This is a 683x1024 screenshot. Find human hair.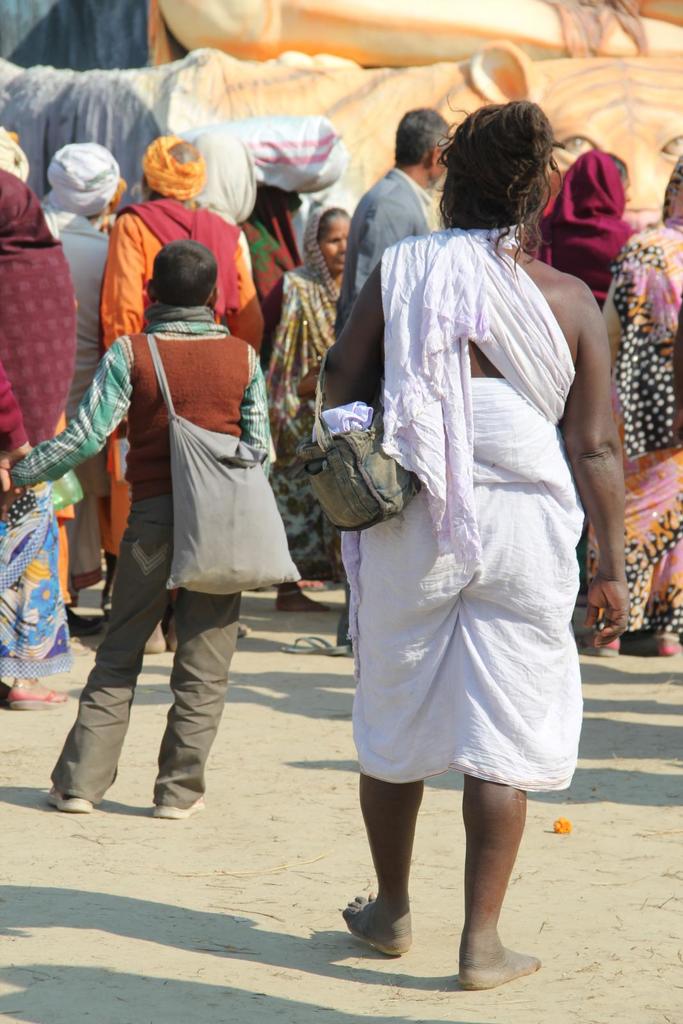
Bounding box: {"left": 393, "top": 106, "right": 449, "bottom": 168}.
